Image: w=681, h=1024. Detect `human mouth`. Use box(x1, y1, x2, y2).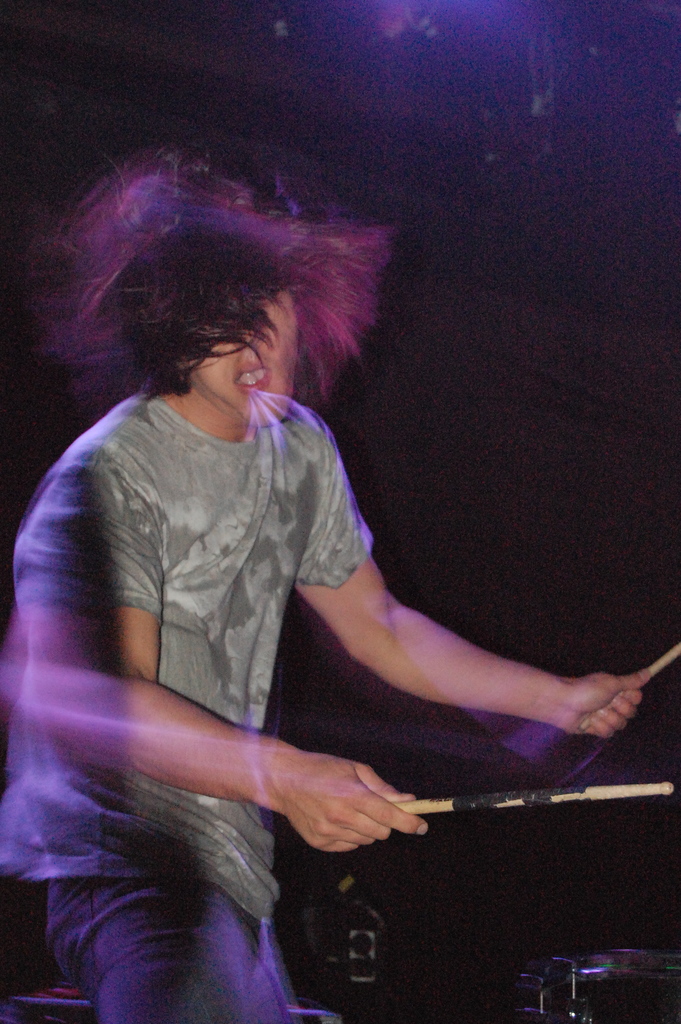
box(233, 360, 271, 394).
